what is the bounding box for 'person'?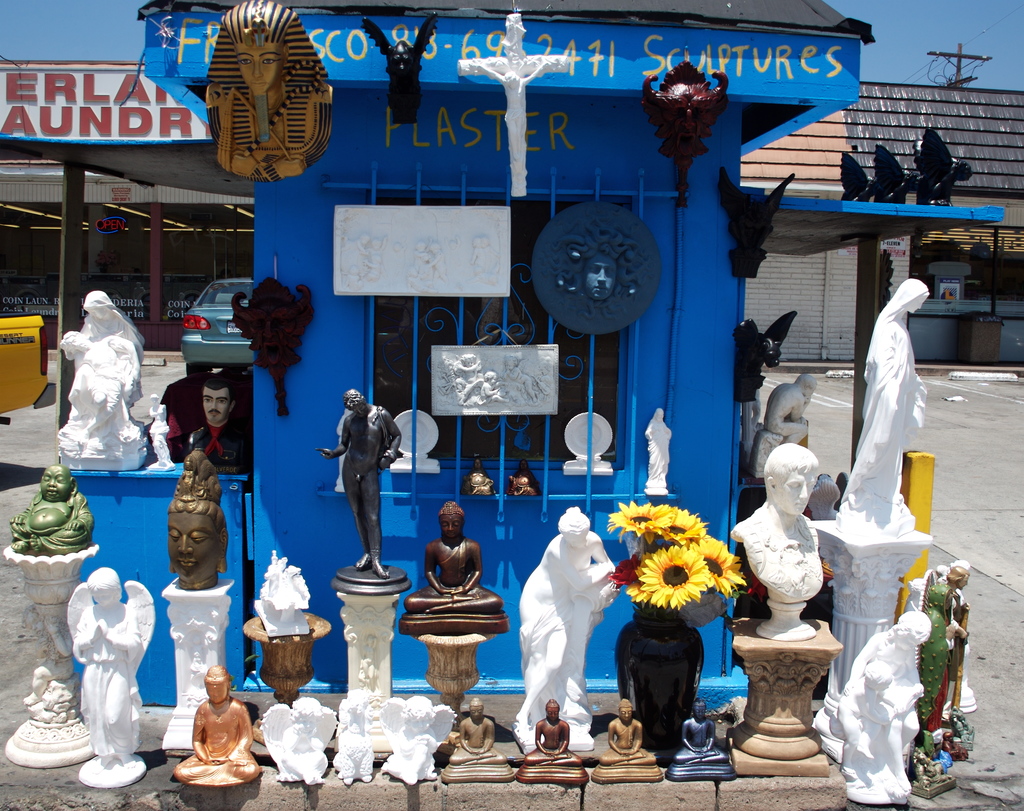
box(500, 355, 541, 403).
